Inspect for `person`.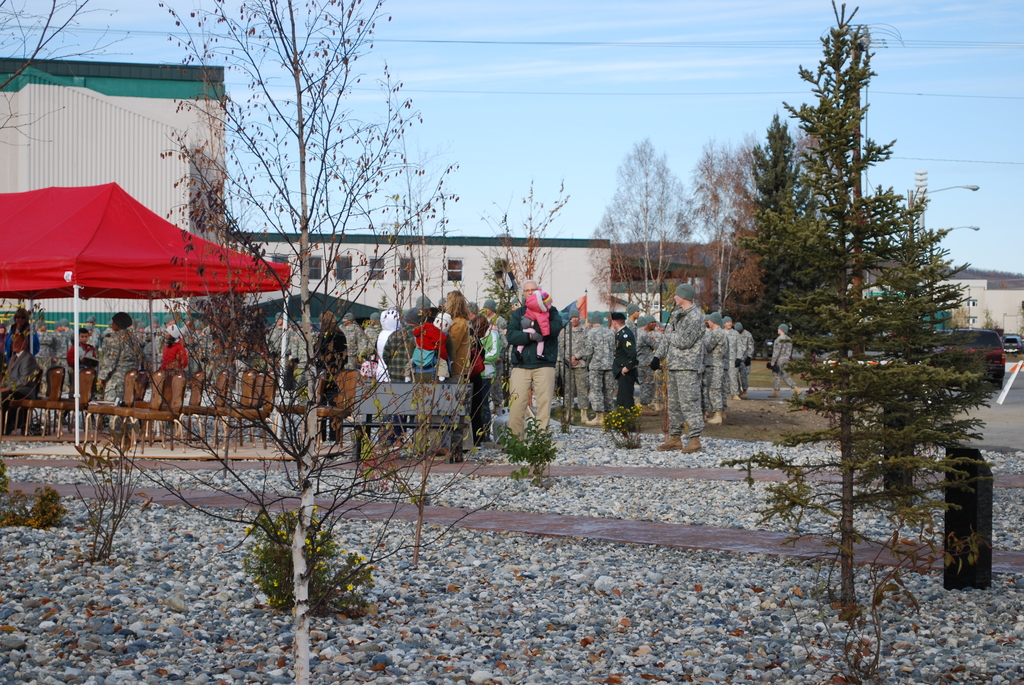
Inspection: region(97, 320, 116, 341).
